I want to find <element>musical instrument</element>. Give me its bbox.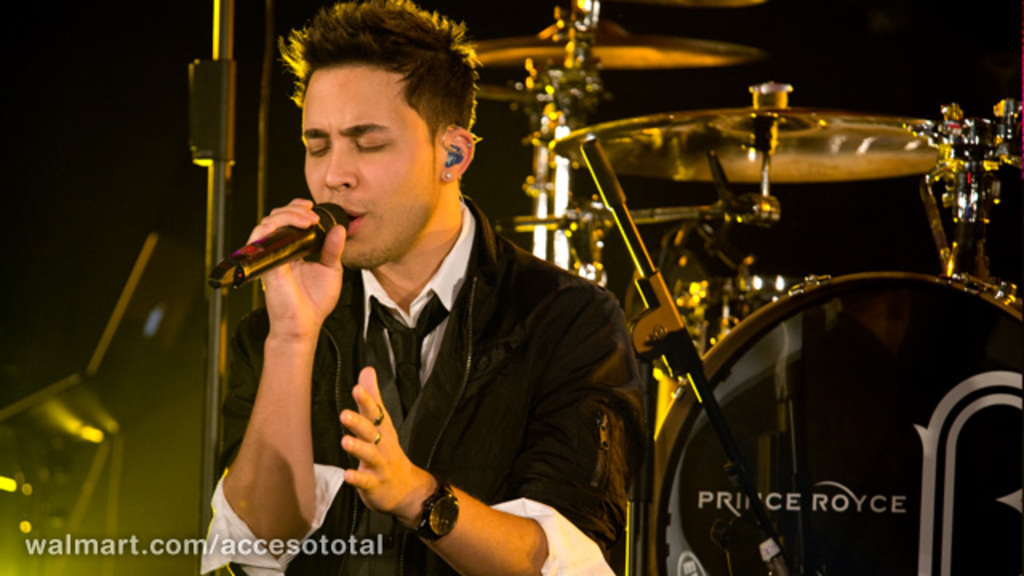
[left=646, top=267, right=1022, bottom=574].
